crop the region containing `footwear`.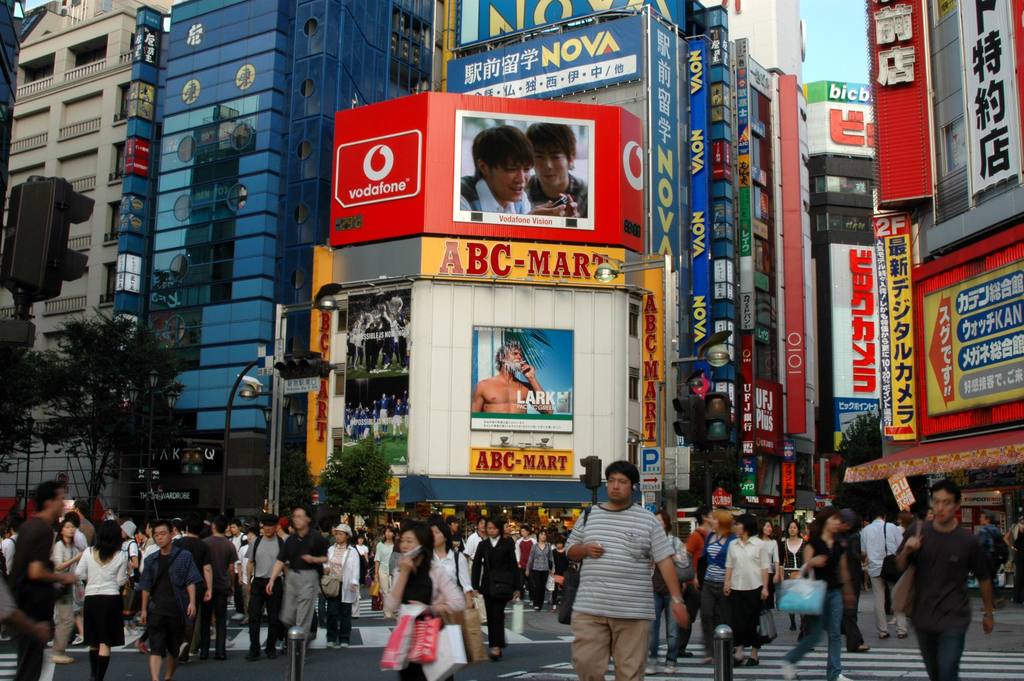
Crop region: [72,632,86,646].
